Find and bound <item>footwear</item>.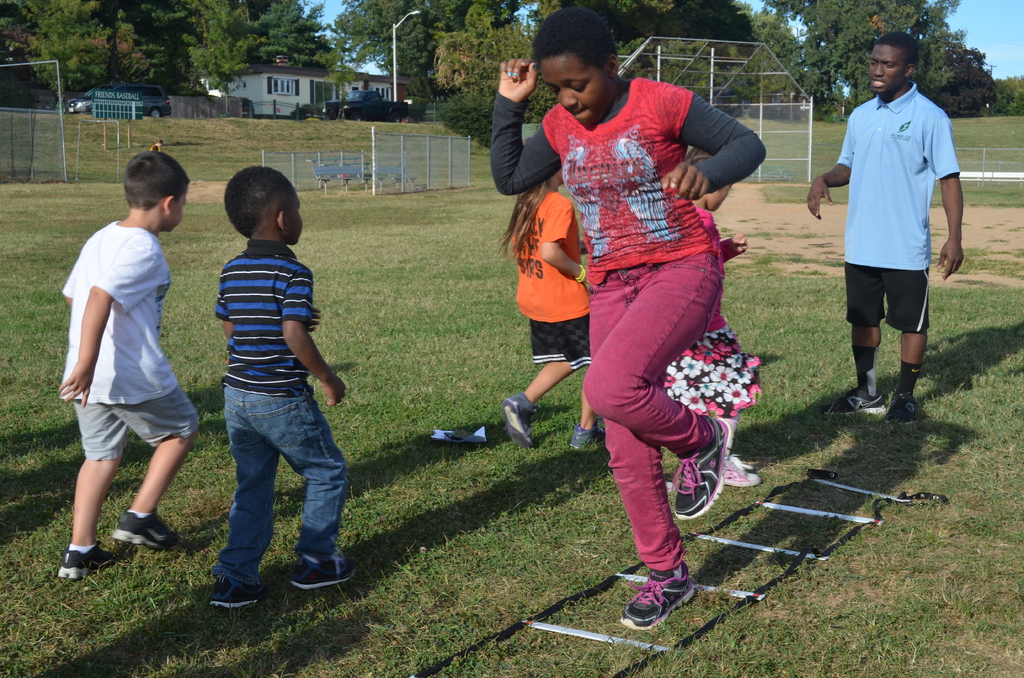
Bound: box(623, 565, 698, 626).
